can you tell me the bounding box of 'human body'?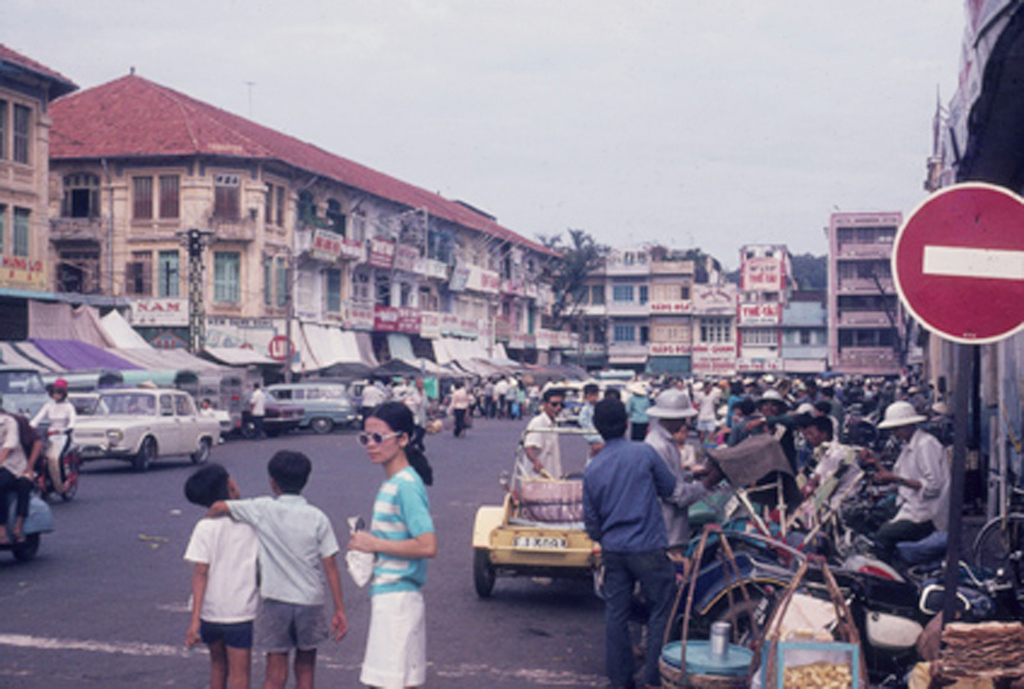
locate(576, 397, 685, 688).
